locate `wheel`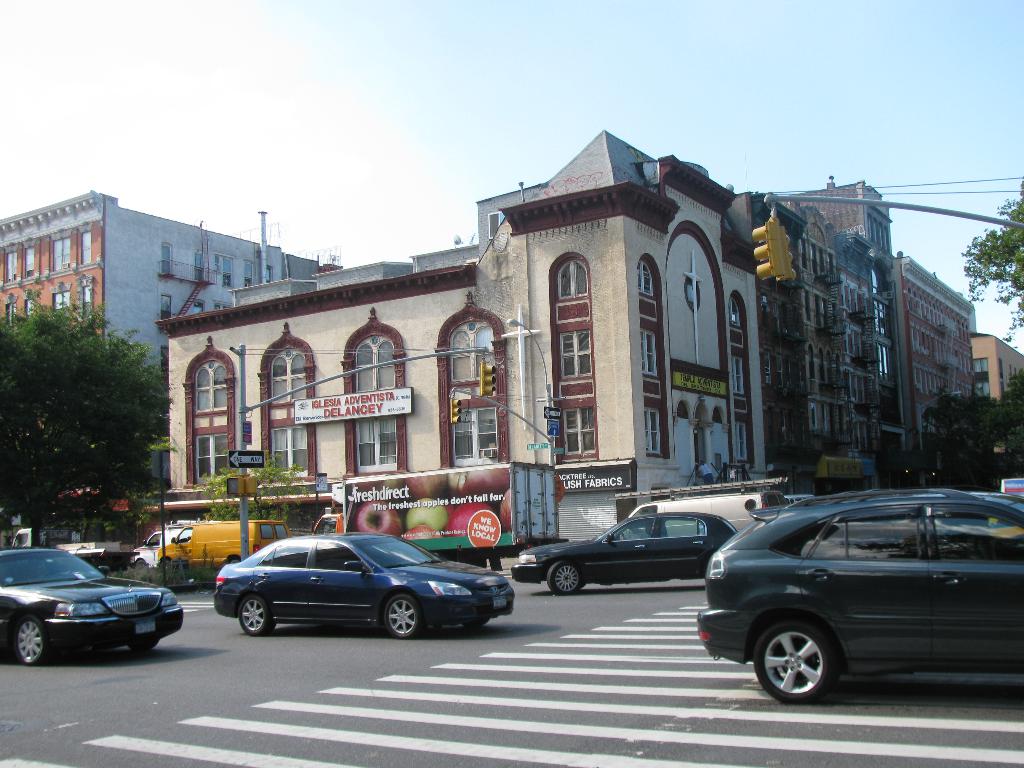
locate(129, 638, 157, 650)
